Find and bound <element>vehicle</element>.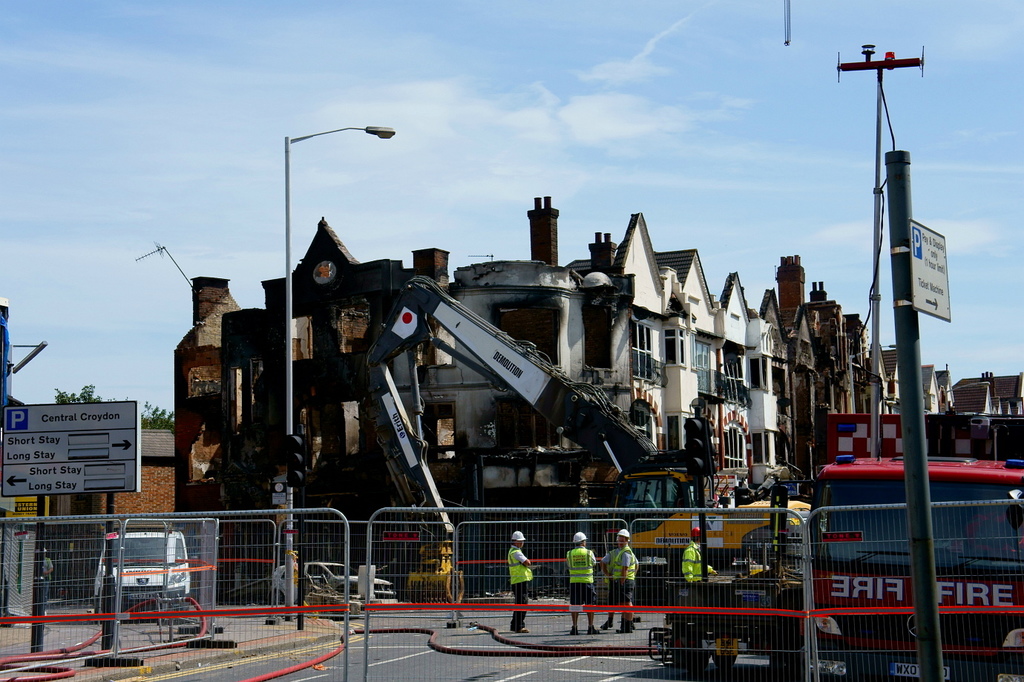
Bound: 271,559,395,609.
